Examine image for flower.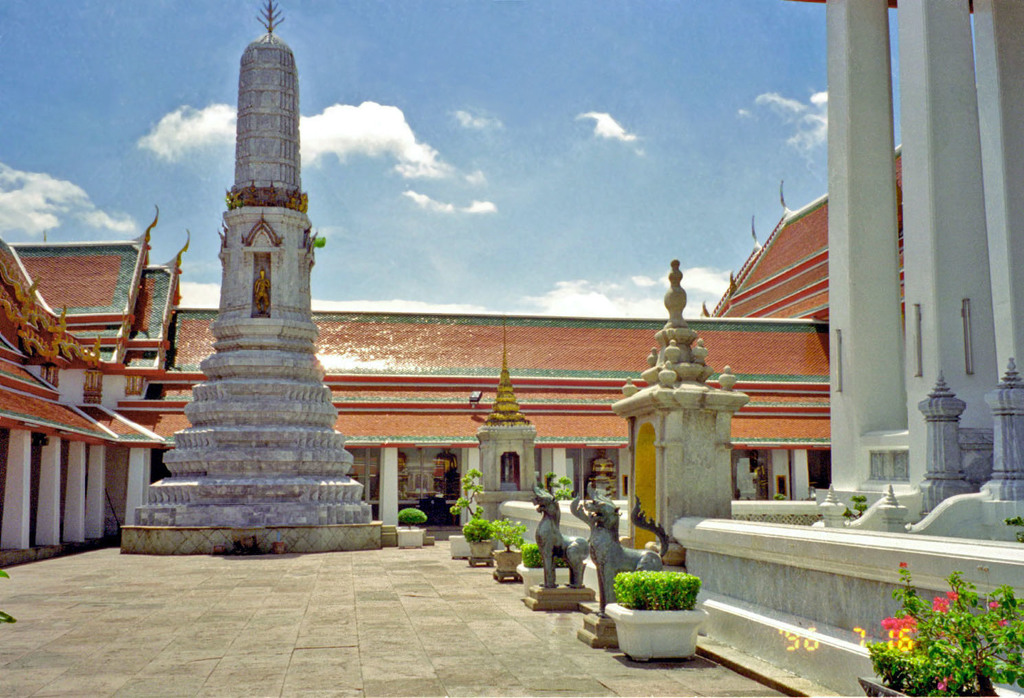
Examination result: (x1=881, y1=615, x2=907, y2=633).
